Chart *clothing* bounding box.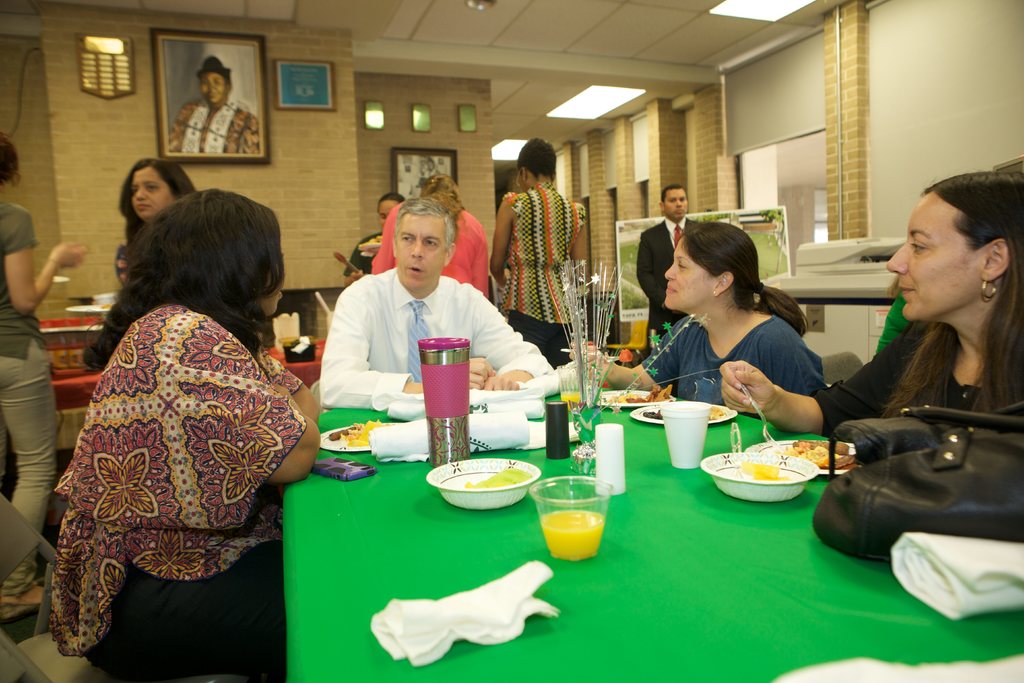
Charted: (left=44, top=240, right=312, bottom=655).
